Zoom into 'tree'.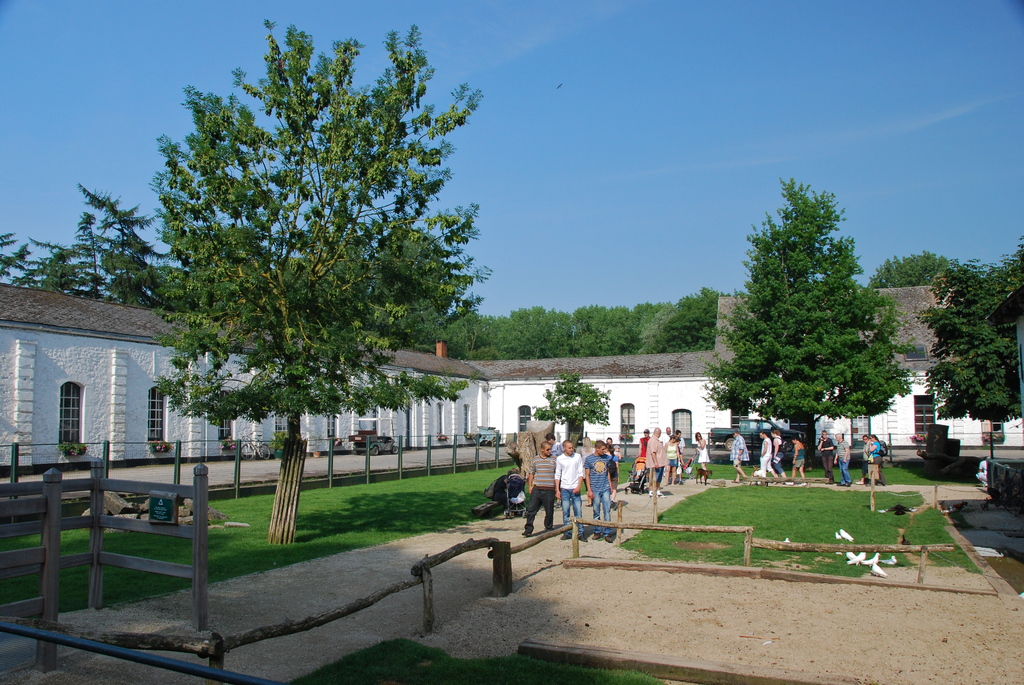
Zoom target: BBox(695, 174, 913, 473).
